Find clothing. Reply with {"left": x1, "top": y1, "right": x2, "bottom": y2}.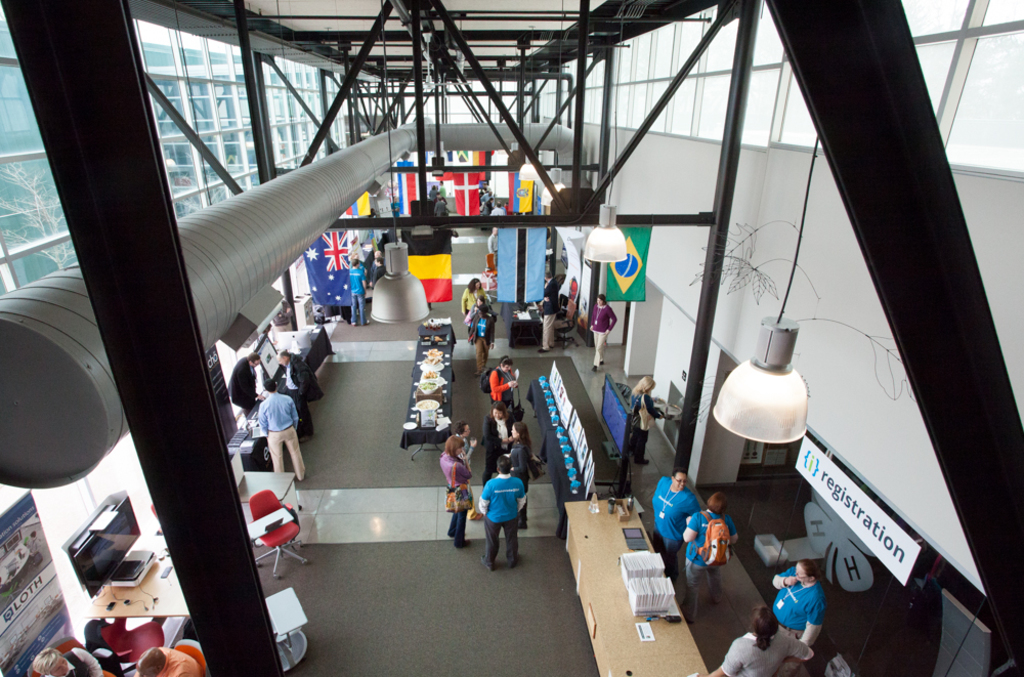
{"left": 133, "top": 638, "right": 198, "bottom": 676}.
